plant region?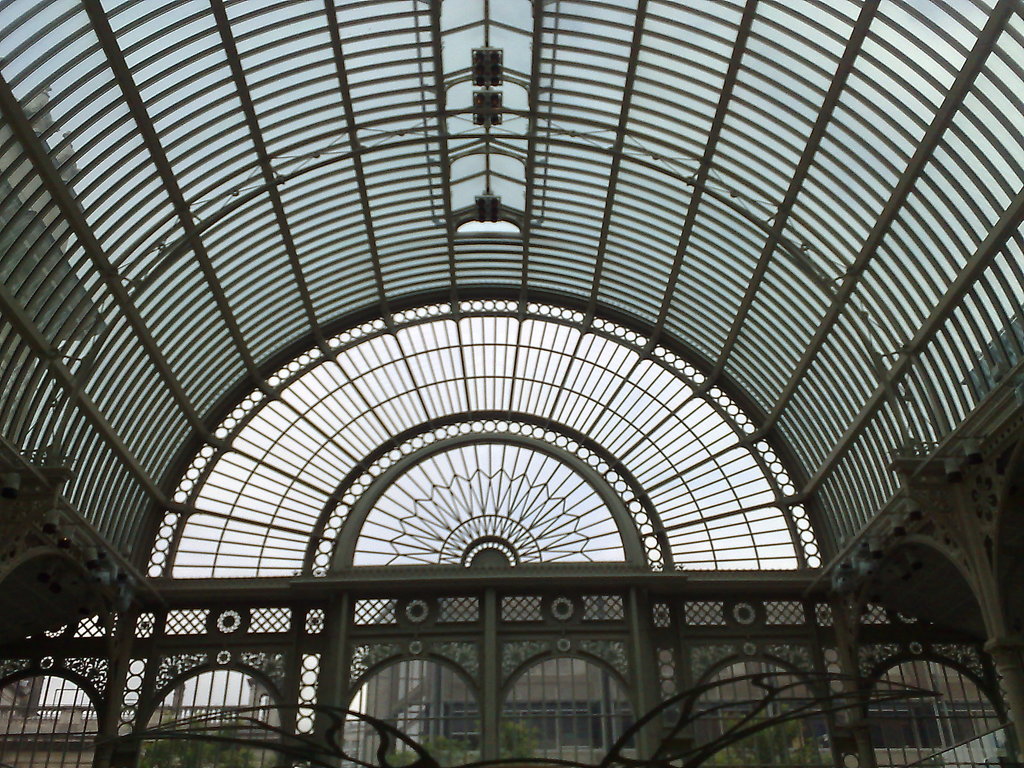
124,707,259,767
